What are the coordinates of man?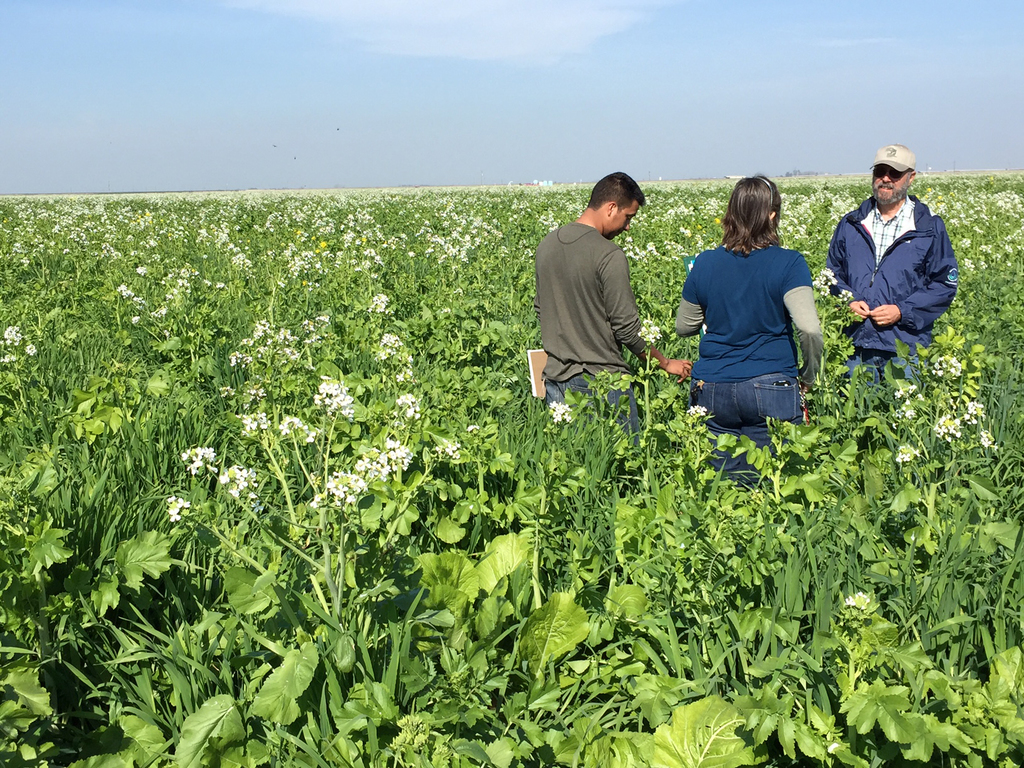
pyautogui.locateOnScreen(525, 170, 668, 417).
